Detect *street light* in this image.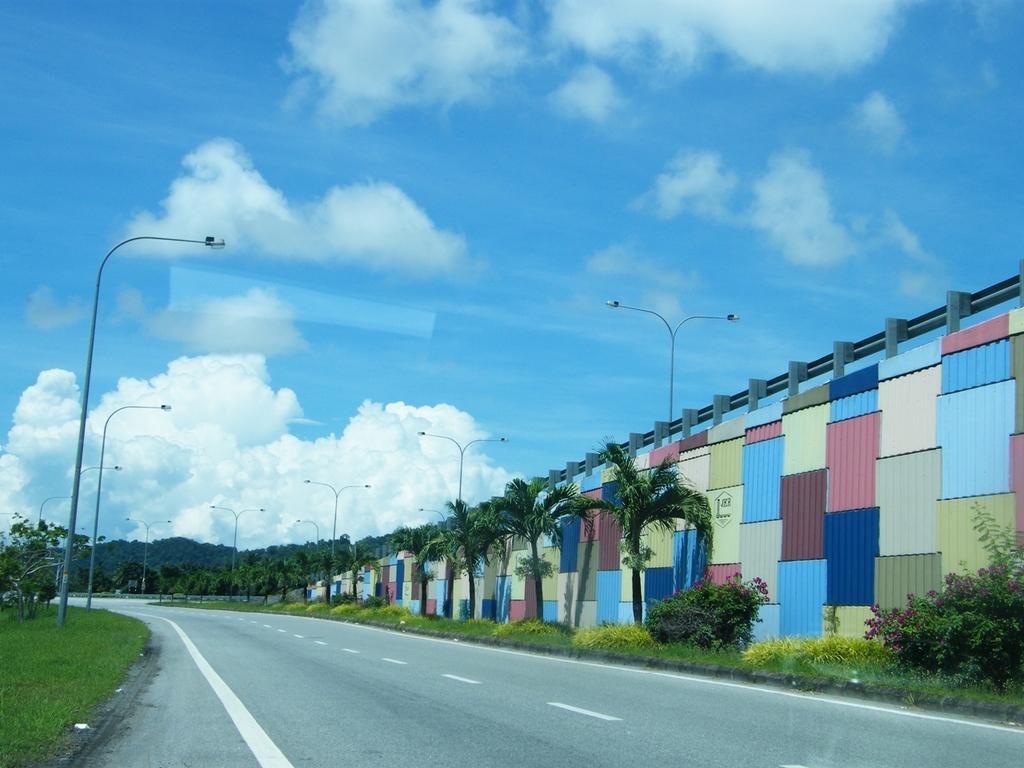
Detection: <region>58, 466, 120, 596</region>.
